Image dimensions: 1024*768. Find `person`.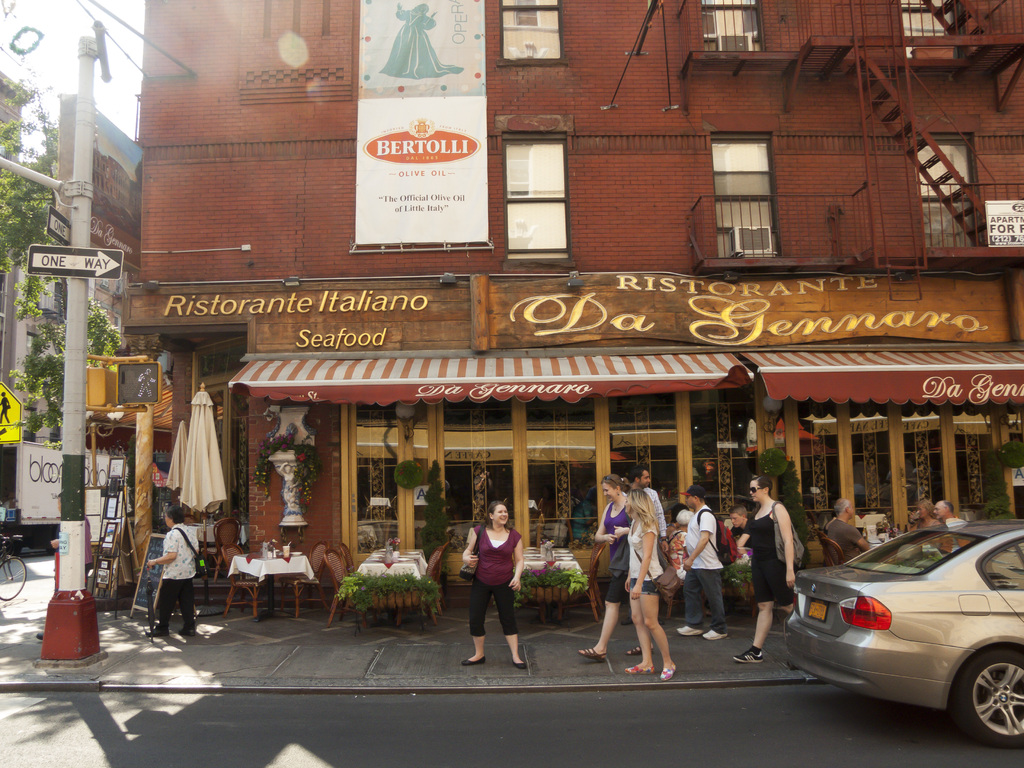
(712,510,761,595).
